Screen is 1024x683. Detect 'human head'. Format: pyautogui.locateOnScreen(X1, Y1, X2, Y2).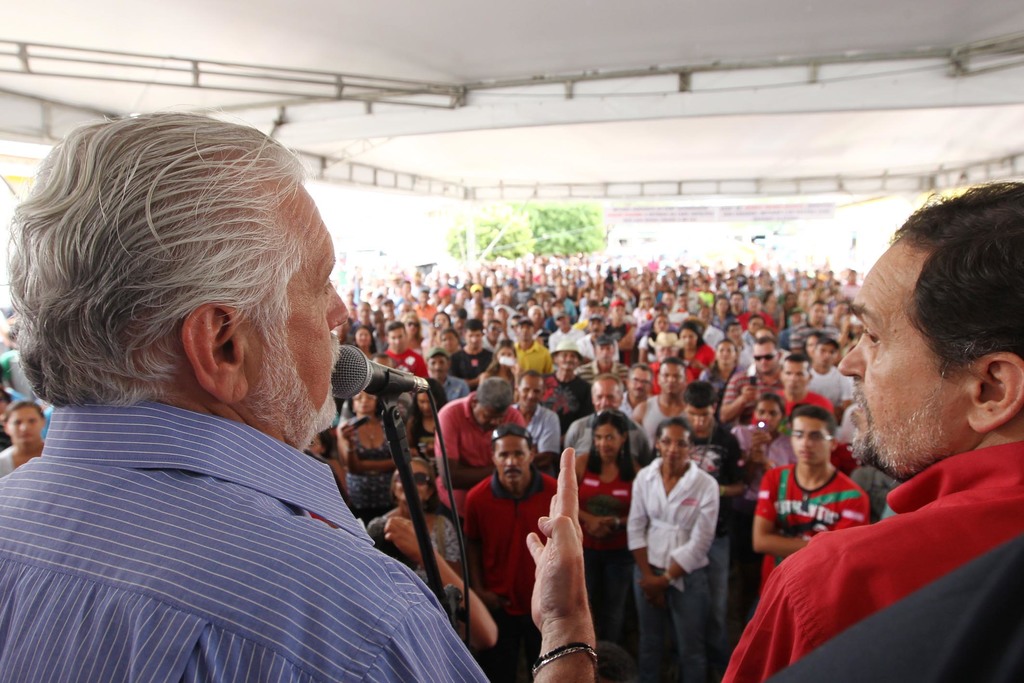
pyautogui.locateOnScreen(589, 312, 604, 334).
